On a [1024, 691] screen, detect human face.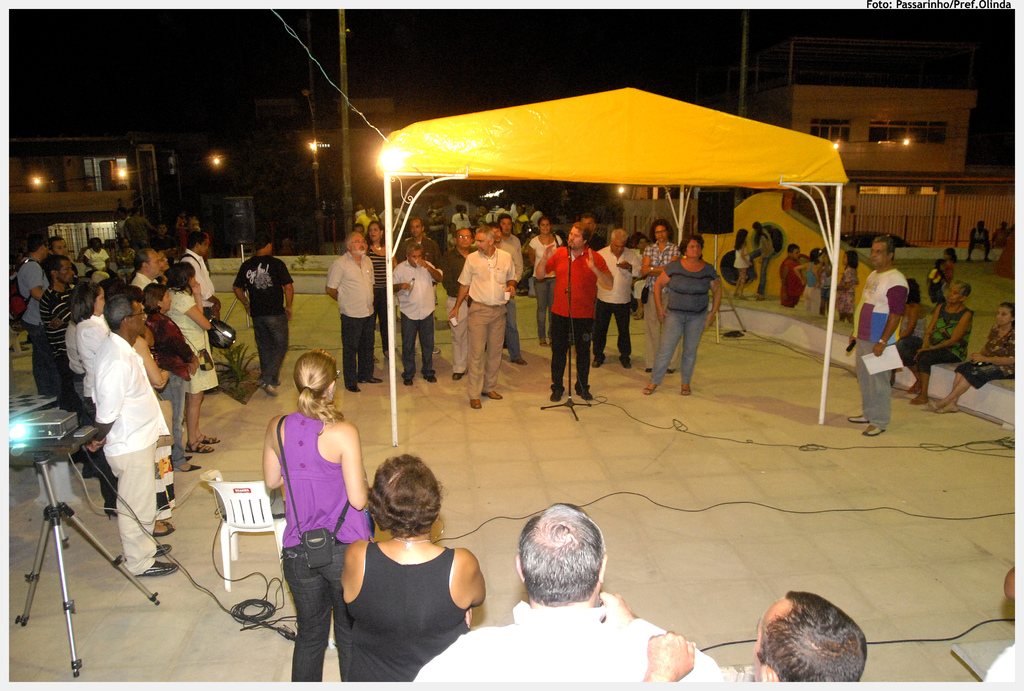
detection(685, 240, 700, 260).
